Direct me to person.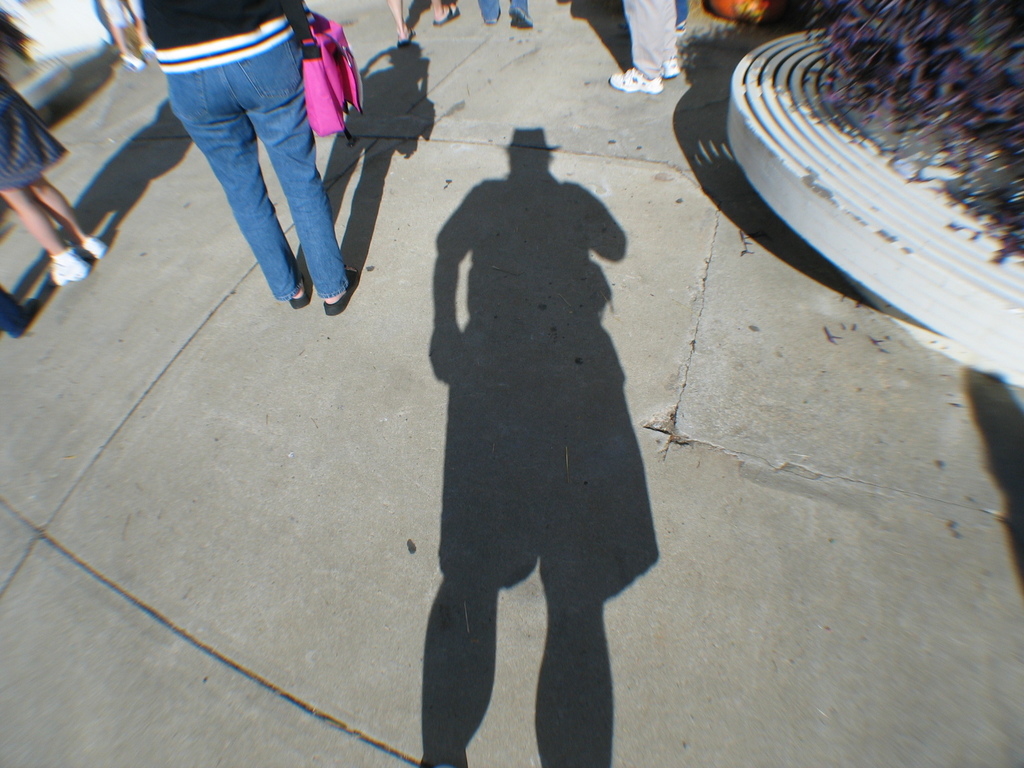
Direction: bbox=(0, 281, 40, 338).
